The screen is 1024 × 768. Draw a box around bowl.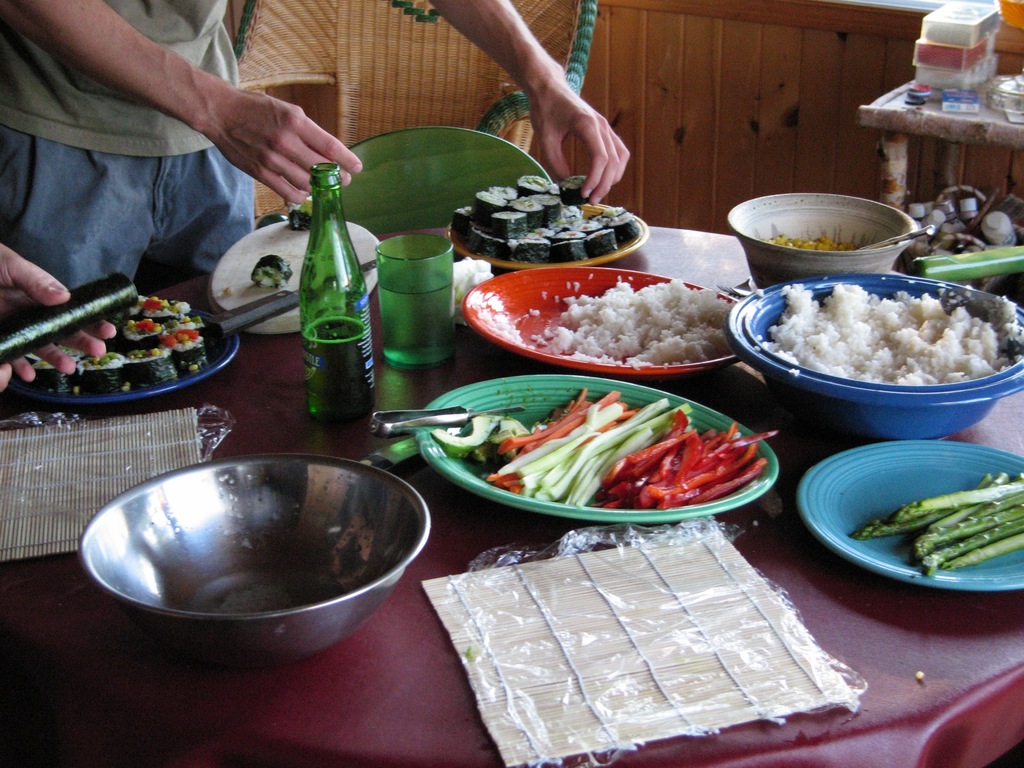
(723, 269, 1023, 445).
